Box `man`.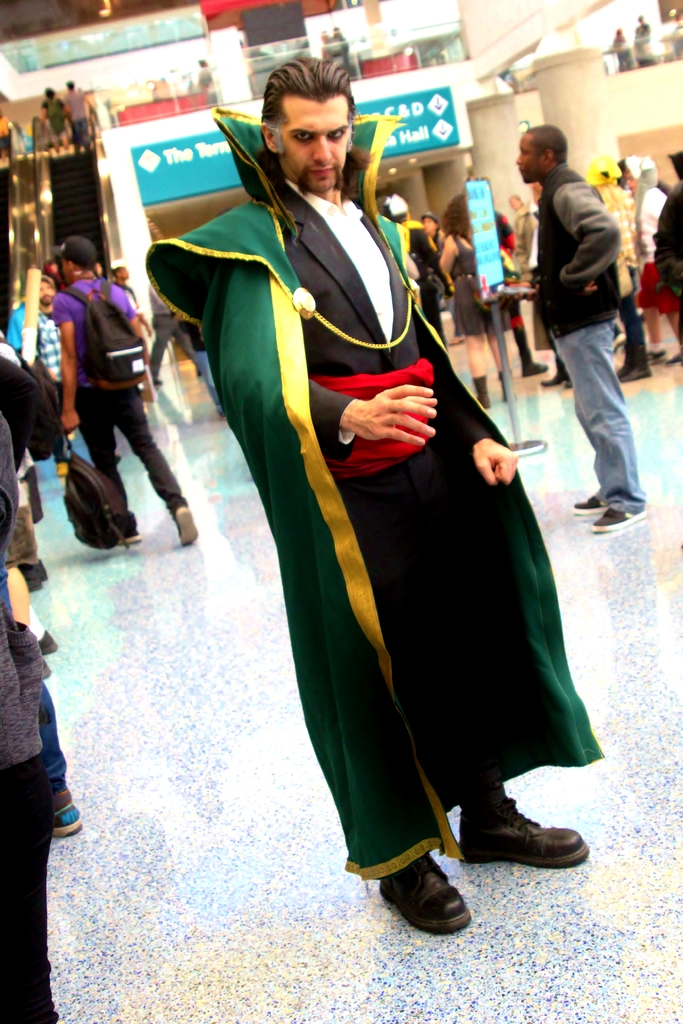
(62,240,211,552).
